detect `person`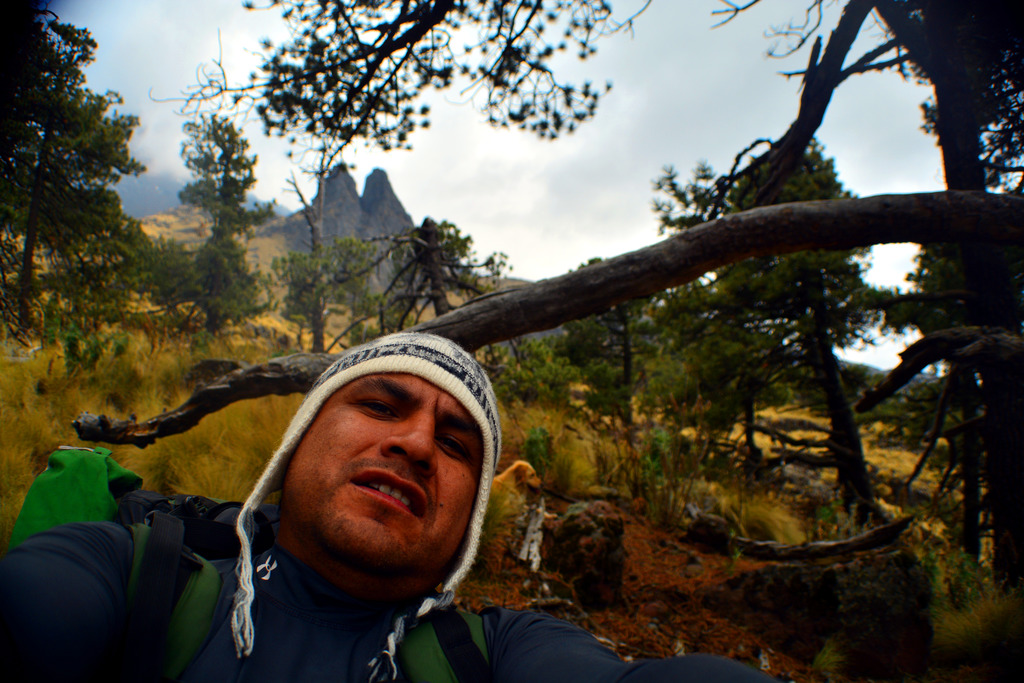
rect(0, 324, 780, 682)
